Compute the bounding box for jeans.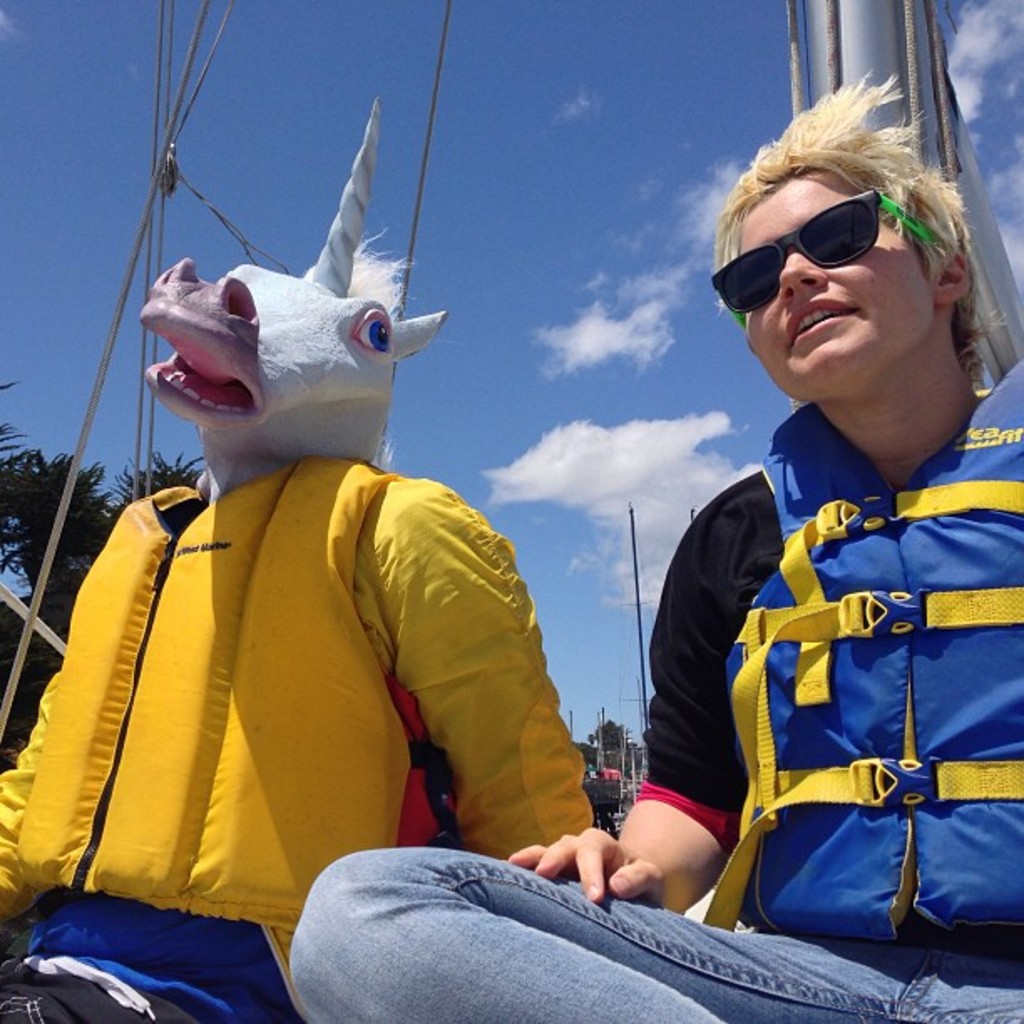
rect(288, 838, 1022, 1022).
